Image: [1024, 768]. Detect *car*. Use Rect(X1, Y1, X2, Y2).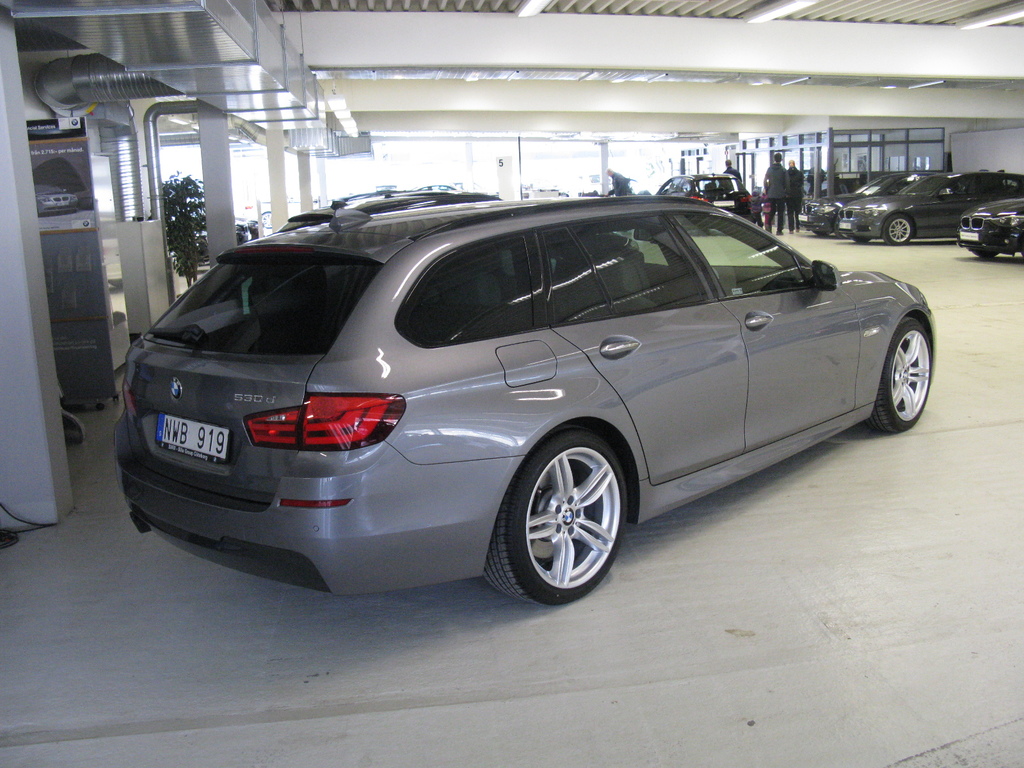
Rect(793, 170, 912, 237).
